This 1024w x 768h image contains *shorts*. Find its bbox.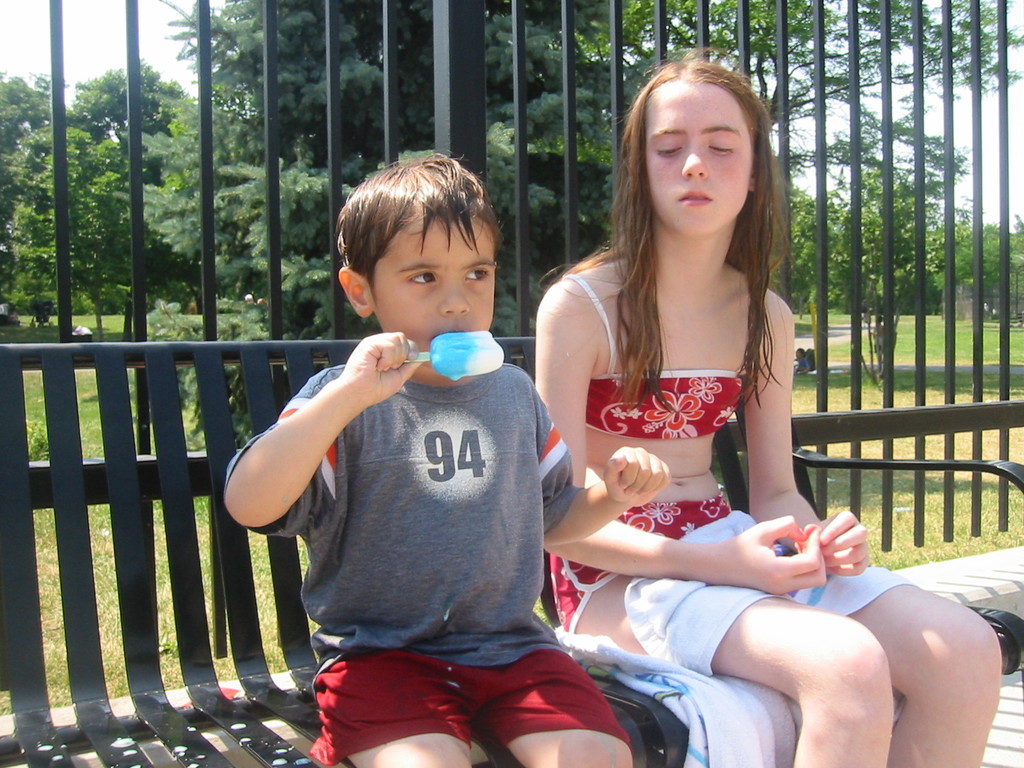
bbox=(548, 502, 731, 637).
